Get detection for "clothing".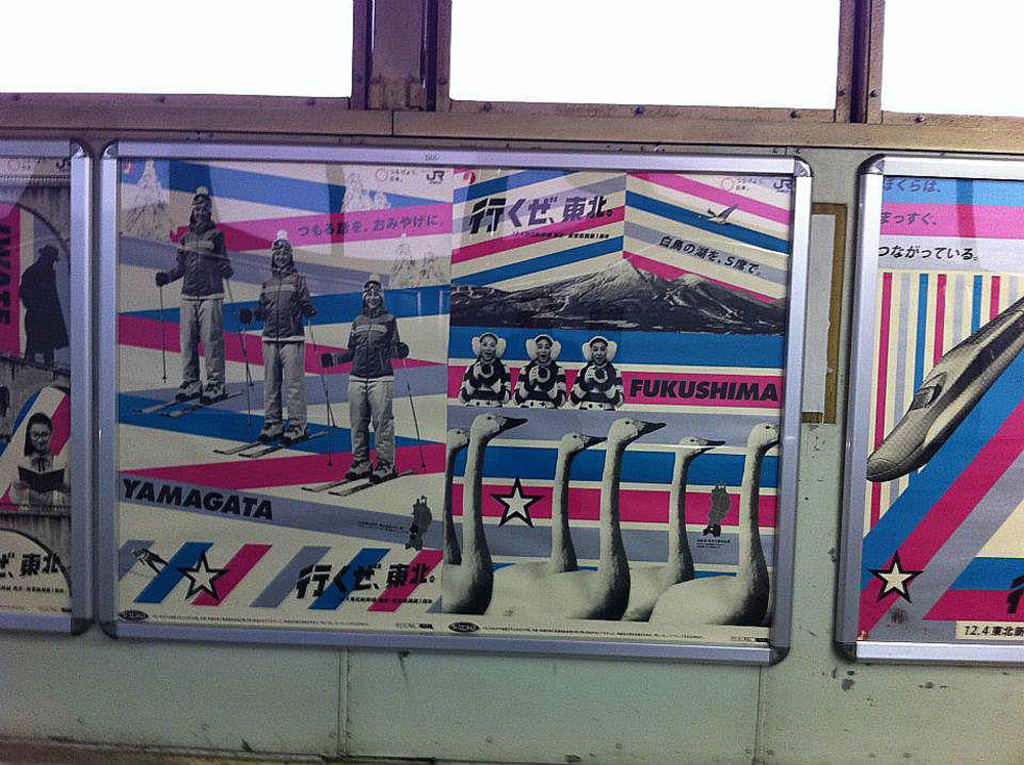
Detection: rect(459, 360, 510, 407).
